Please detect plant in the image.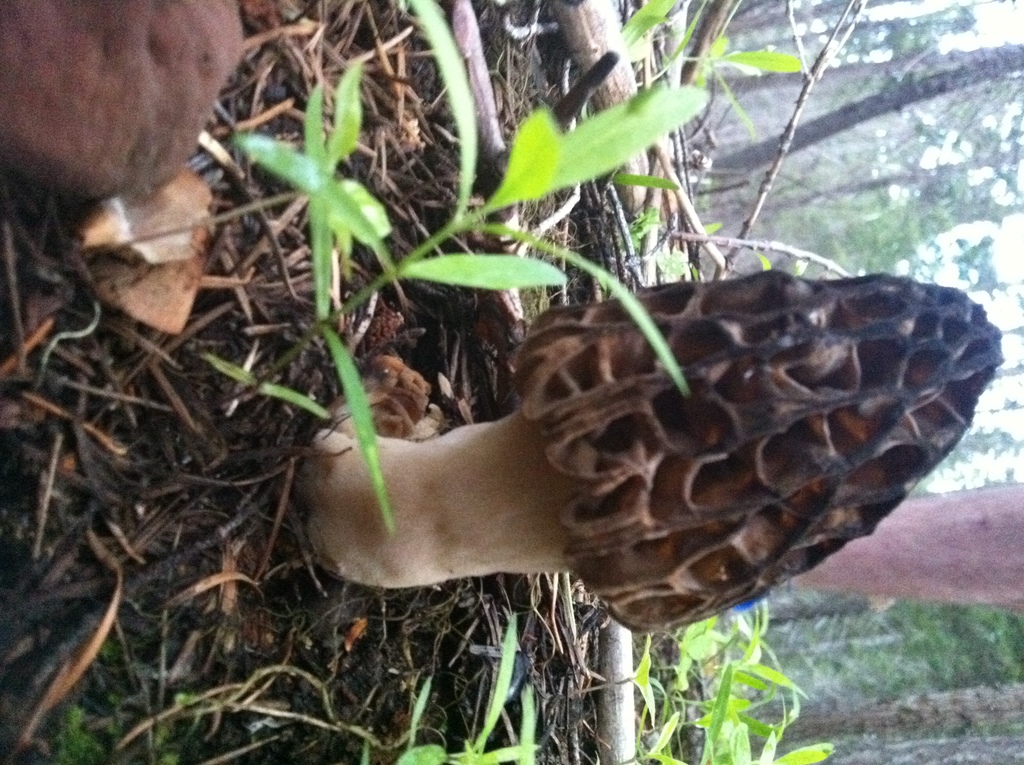
362/608/543/764.
